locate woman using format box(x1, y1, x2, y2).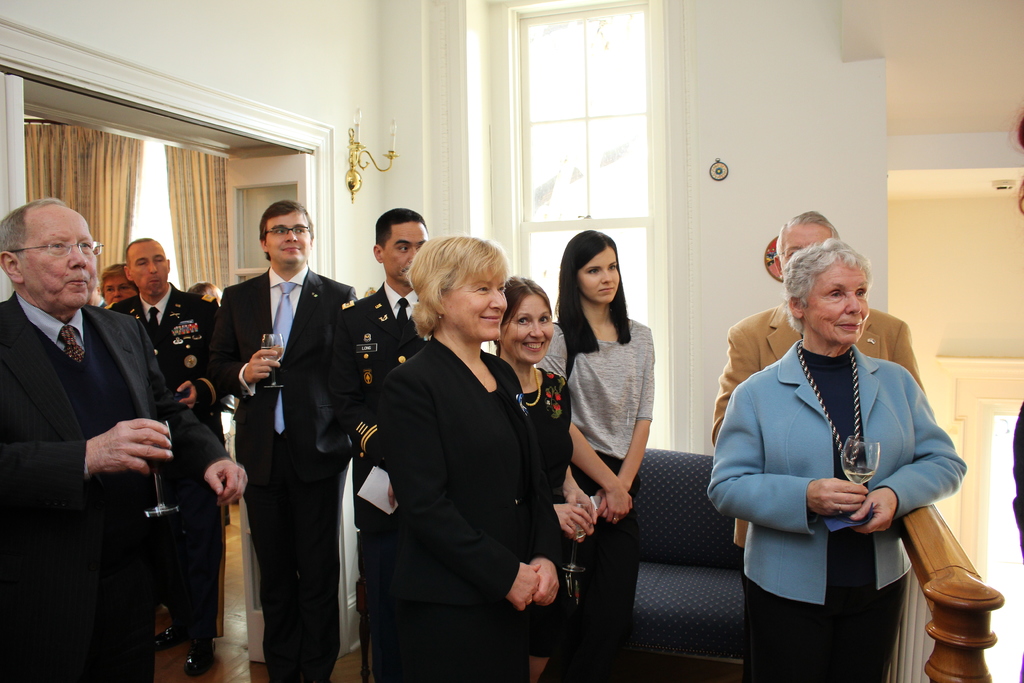
box(540, 224, 653, 682).
